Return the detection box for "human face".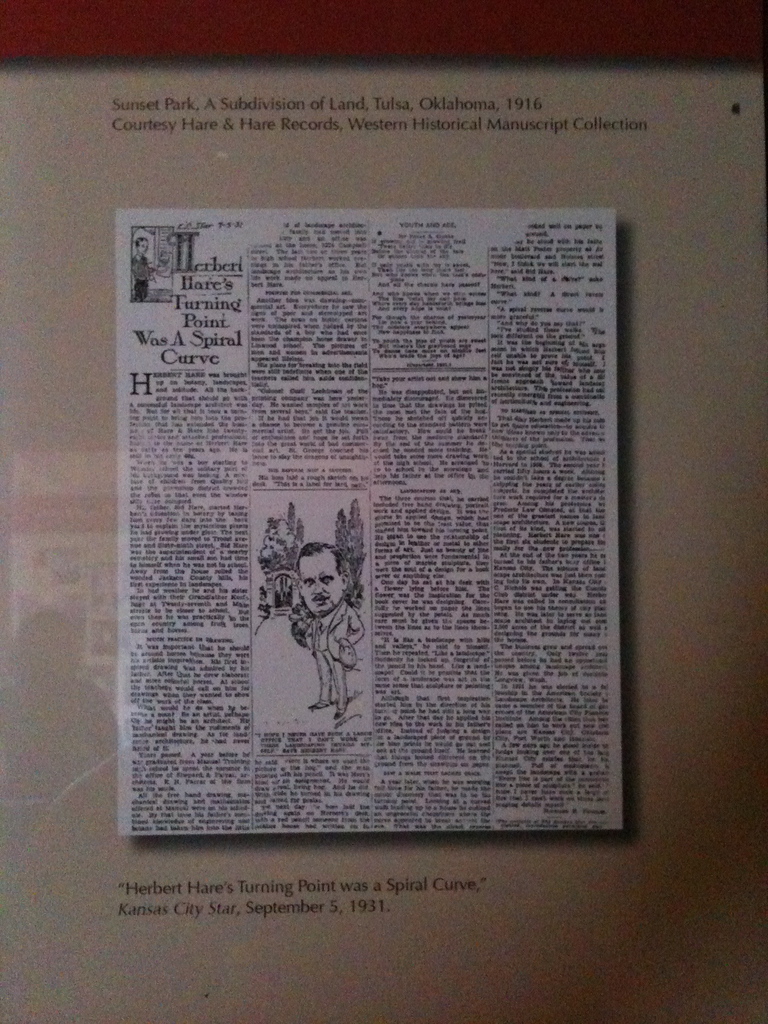
[301,557,335,610].
